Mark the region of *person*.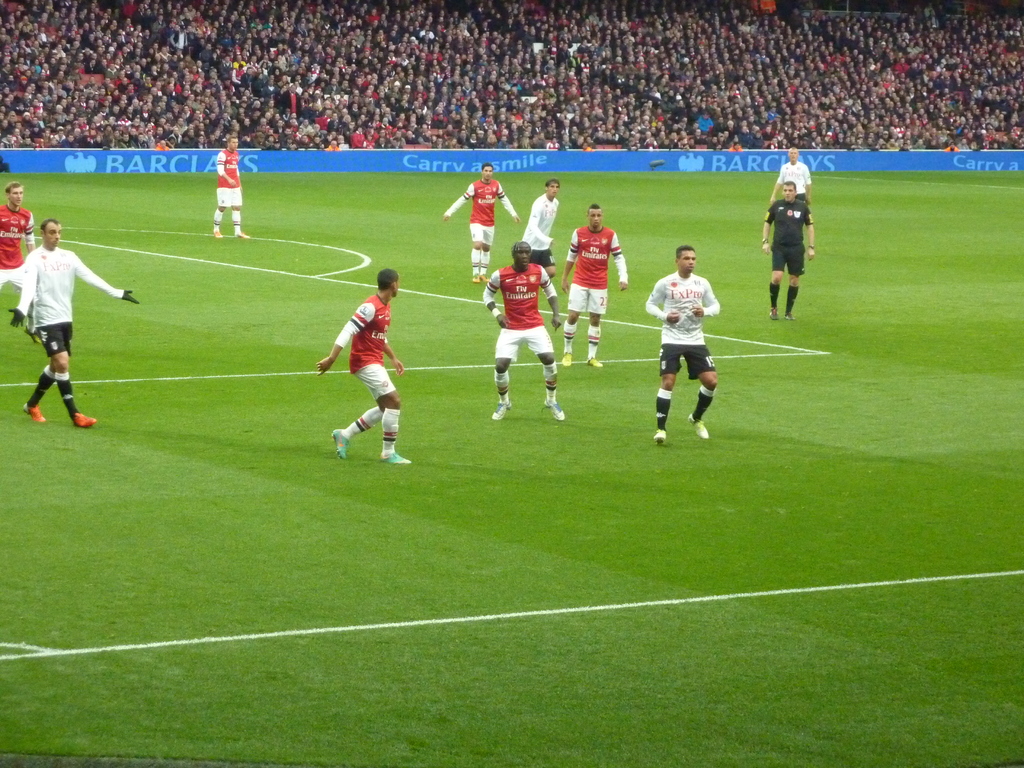
Region: <region>0, 177, 38, 289</region>.
